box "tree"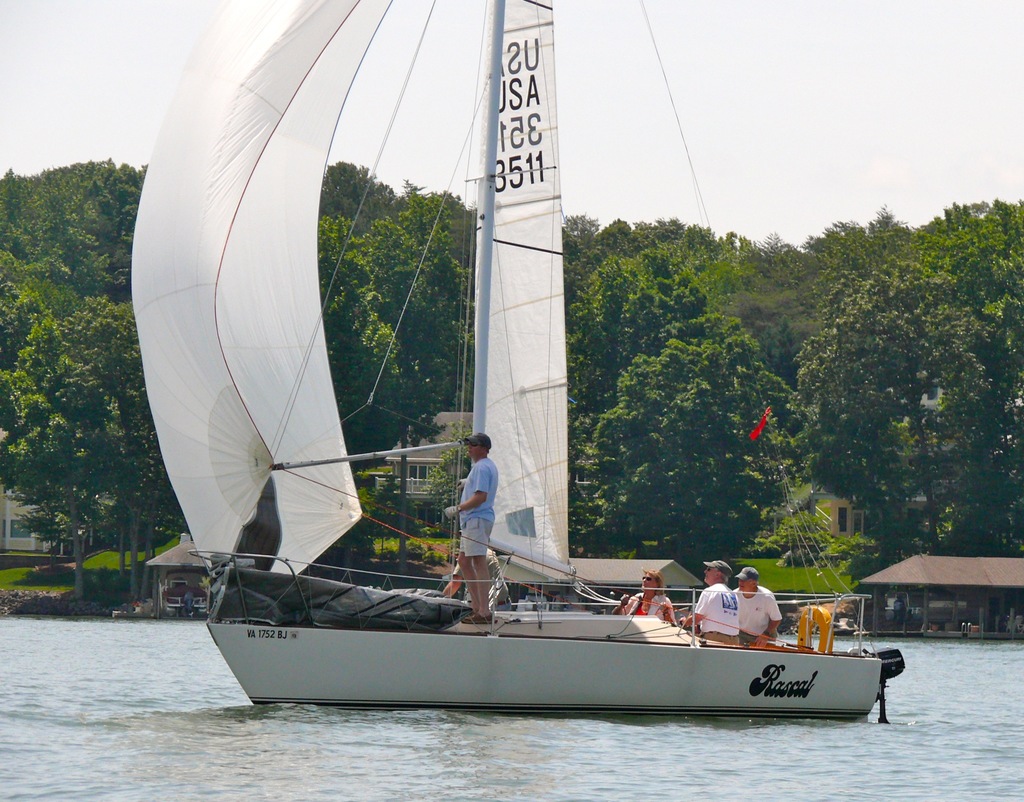
<bbox>565, 195, 1023, 594</bbox>
